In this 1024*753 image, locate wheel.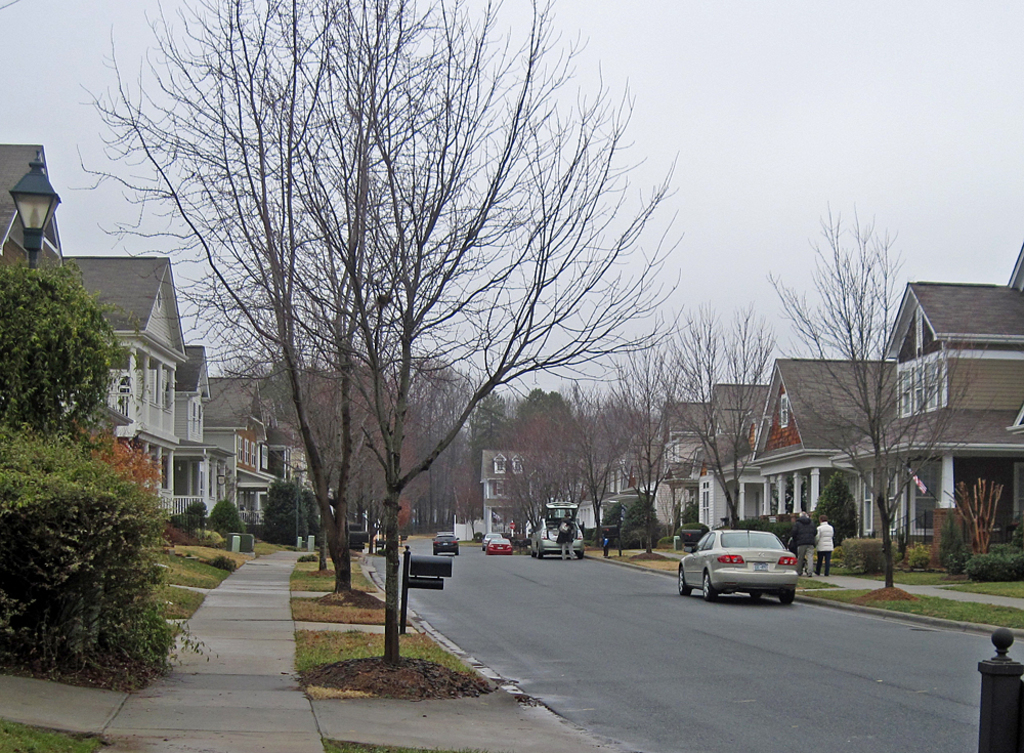
Bounding box: Rect(572, 547, 587, 556).
